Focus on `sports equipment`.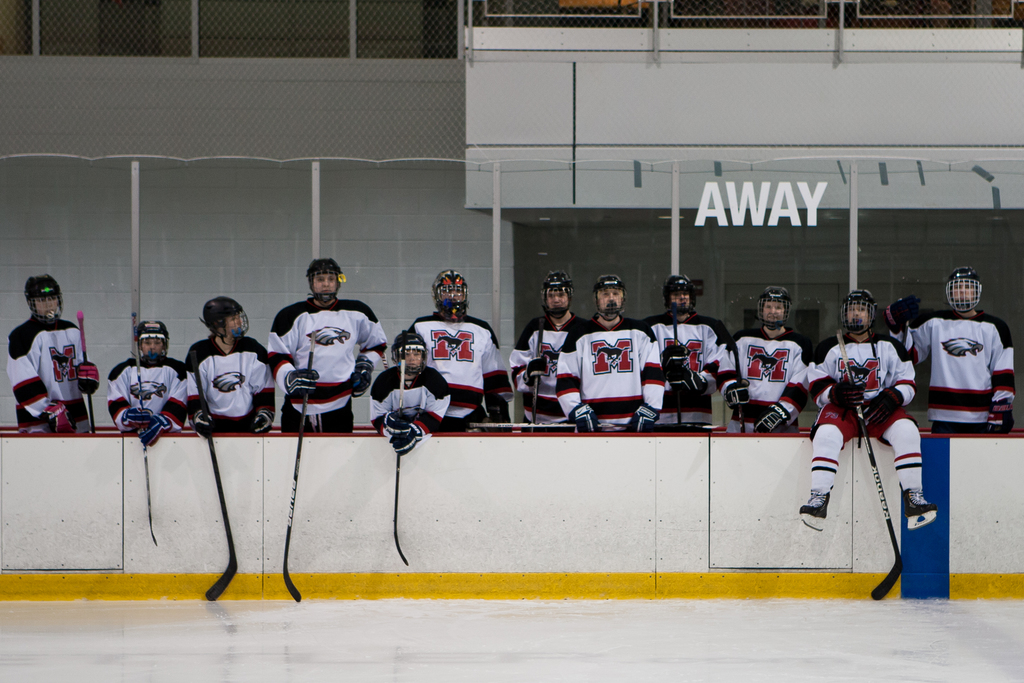
Focused at BBox(883, 298, 922, 335).
